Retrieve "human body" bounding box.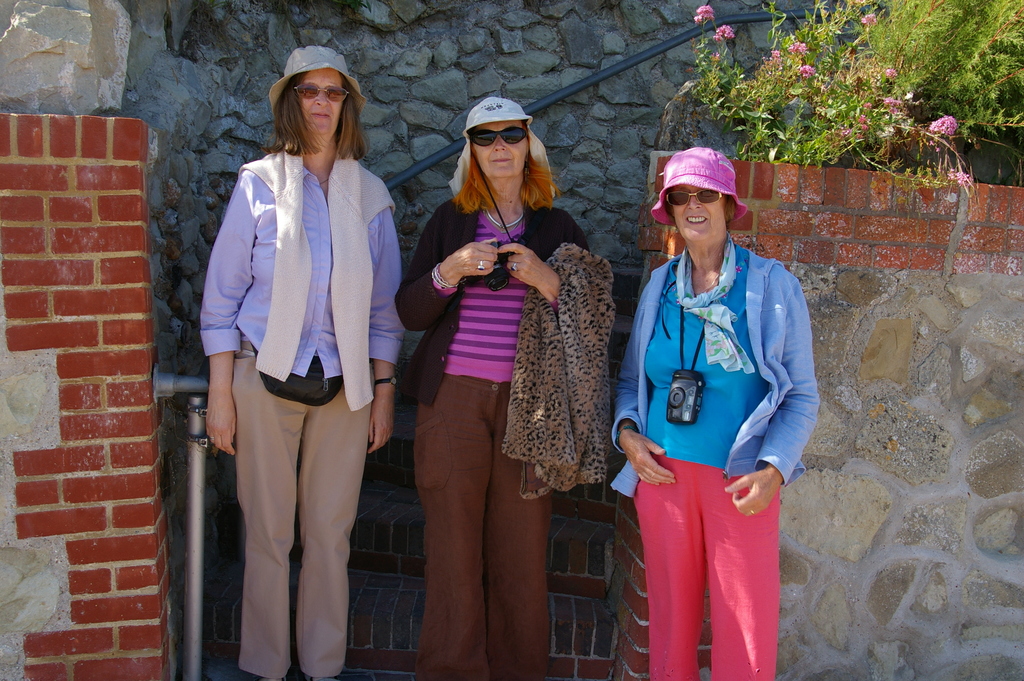
Bounding box: 403 93 619 679.
